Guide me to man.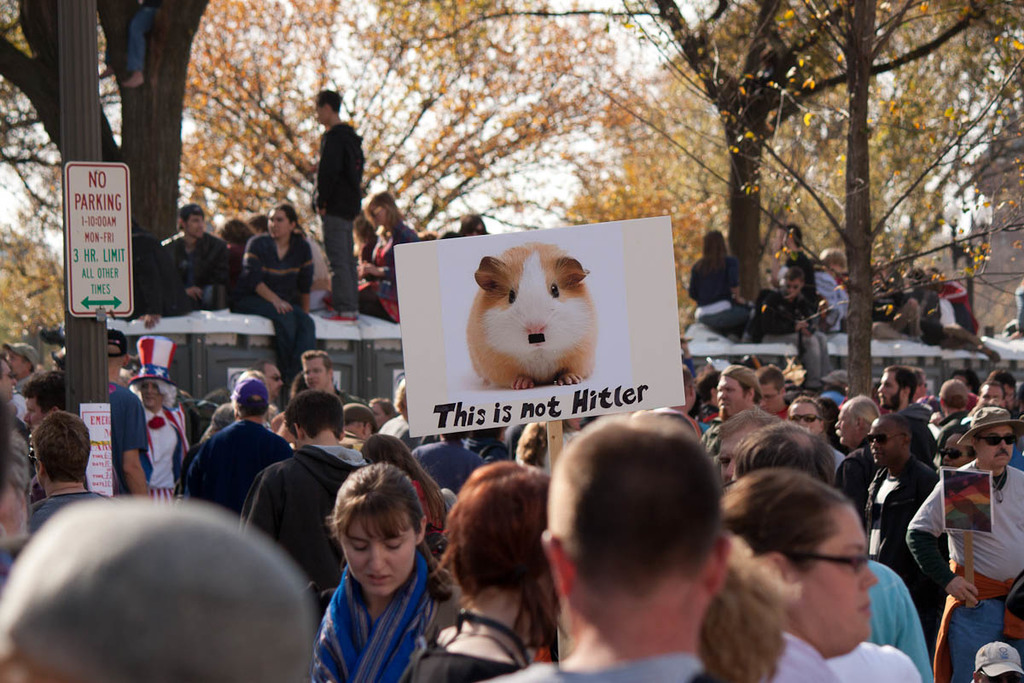
Guidance: 928, 267, 980, 337.
